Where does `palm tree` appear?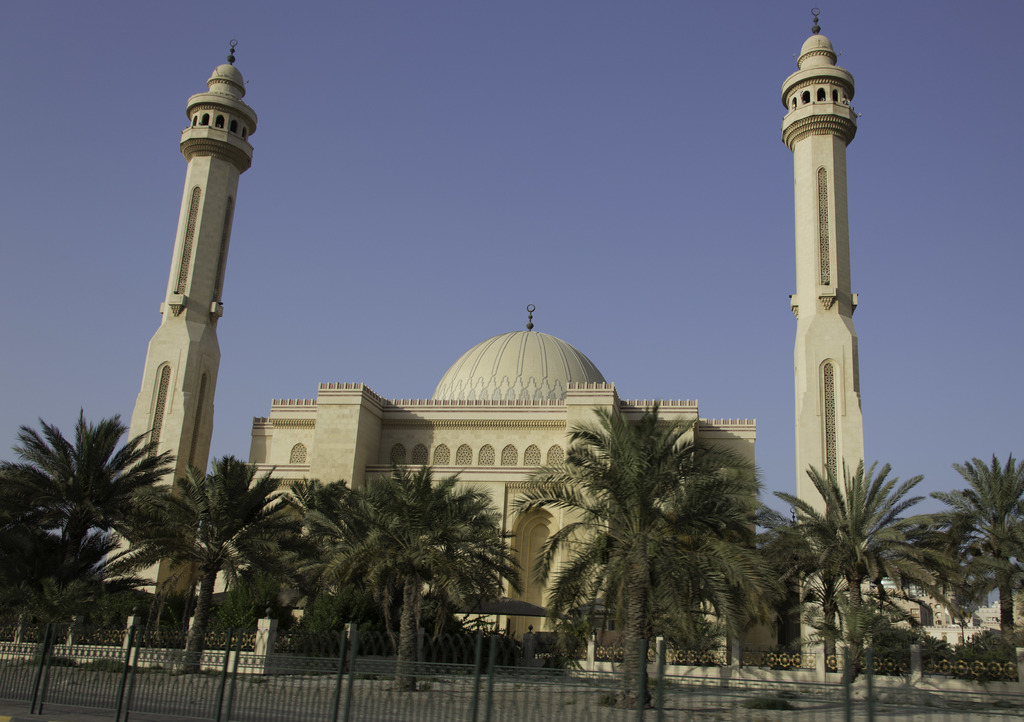
Appears at (367,465,489,677).
